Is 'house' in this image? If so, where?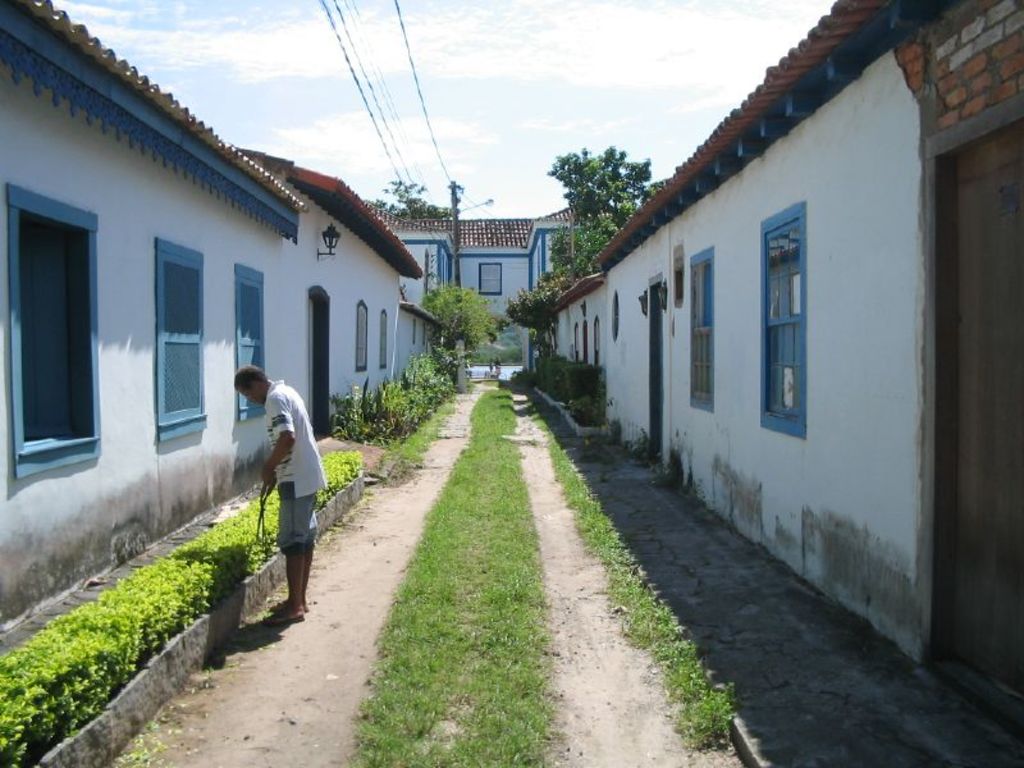
Yes, at pyautogui.locateOnScreen(532, 0, 1023, 740).
